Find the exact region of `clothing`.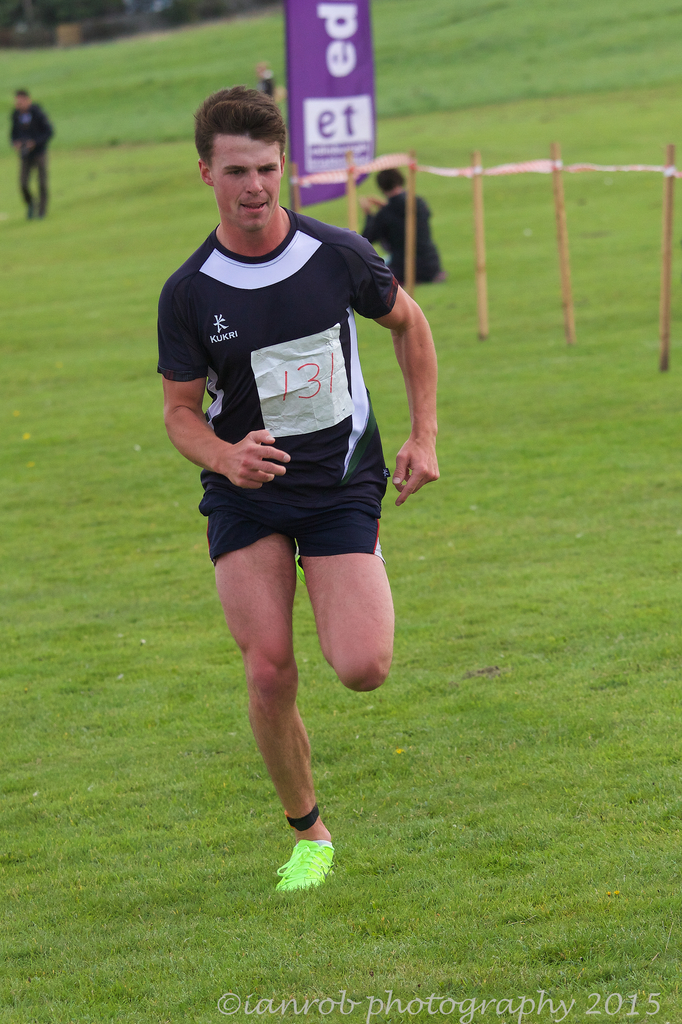
Exact region: select_region(154, 200, 400, 505).
